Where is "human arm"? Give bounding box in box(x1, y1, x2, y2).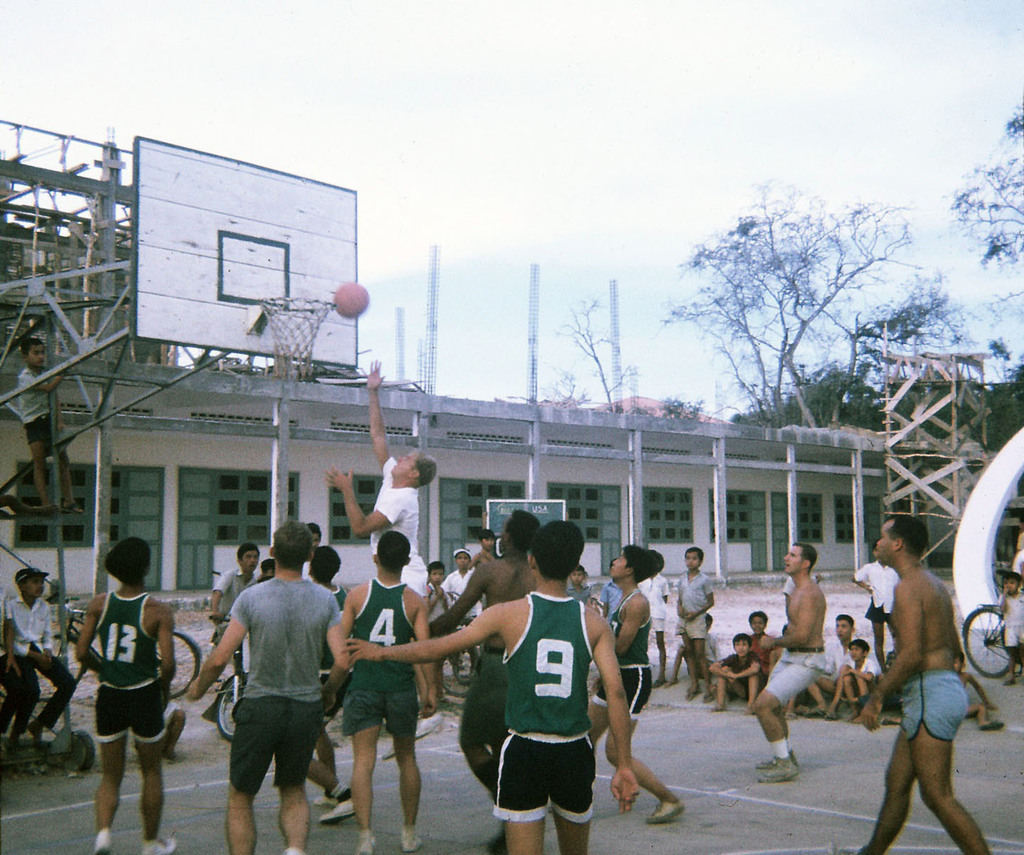
box(860, 569, 930, 737).
